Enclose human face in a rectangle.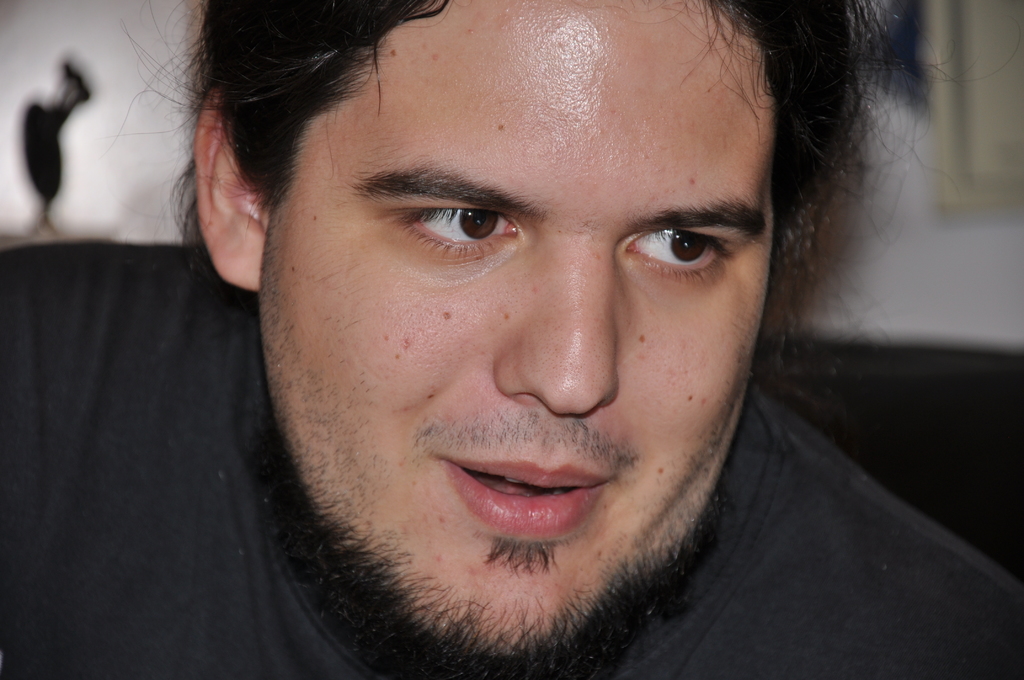
[left=259, top=0, right=774, bottom=679].
